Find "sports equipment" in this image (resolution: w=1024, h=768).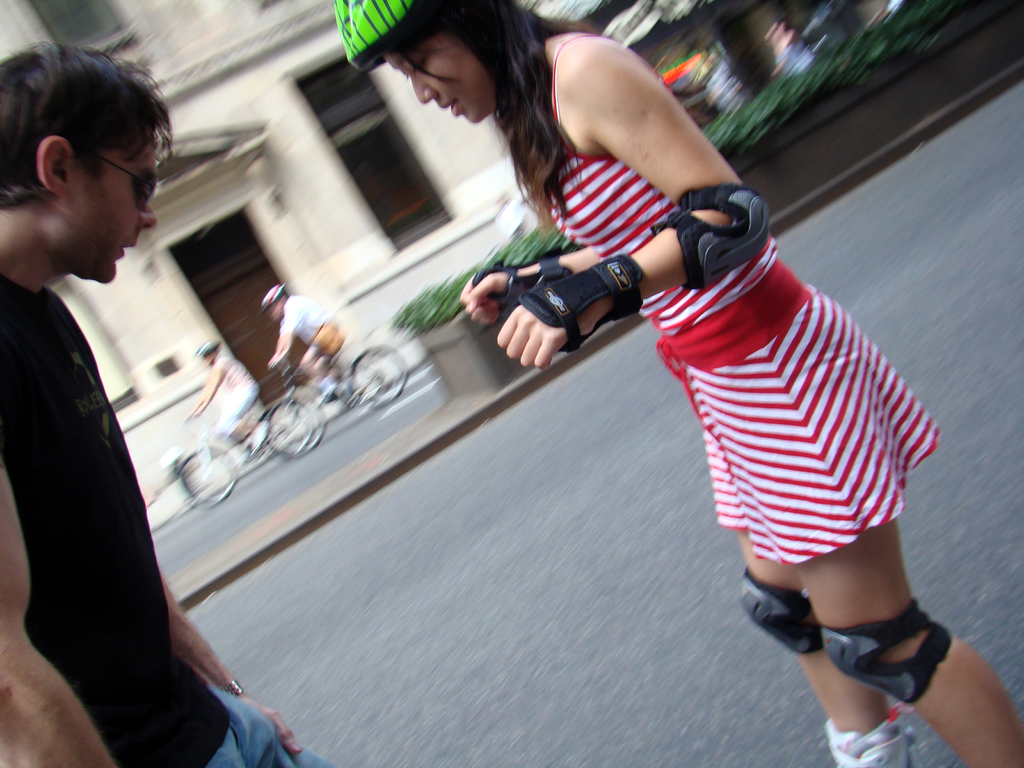
[left=734, top=570, right=822, bottom=653].
